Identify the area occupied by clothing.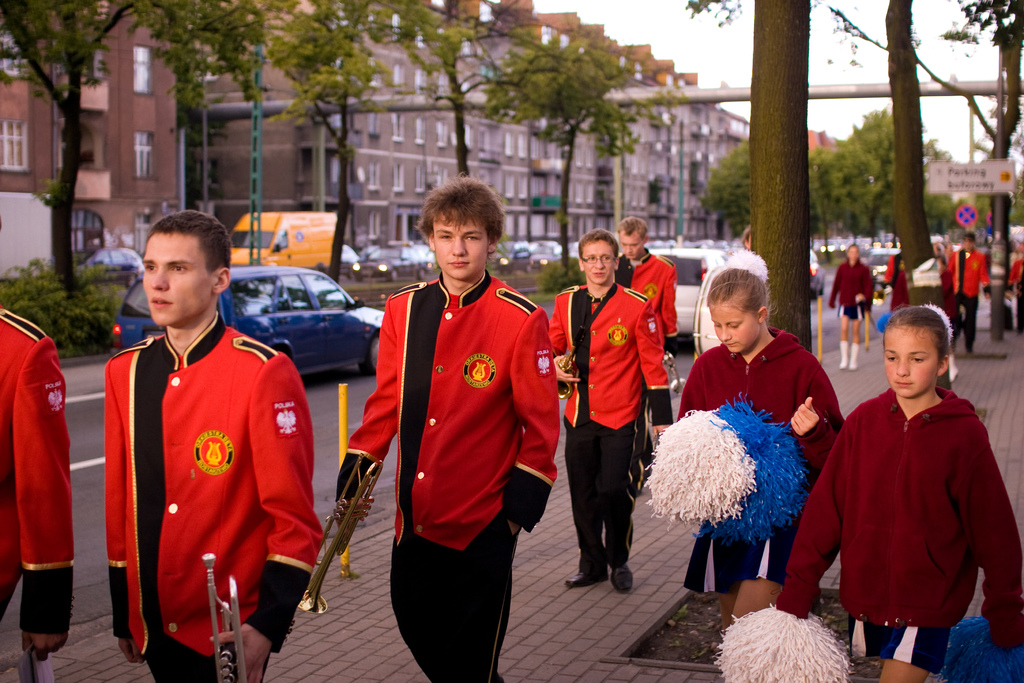
Area: box=[1012, 257, 1023, 326].
